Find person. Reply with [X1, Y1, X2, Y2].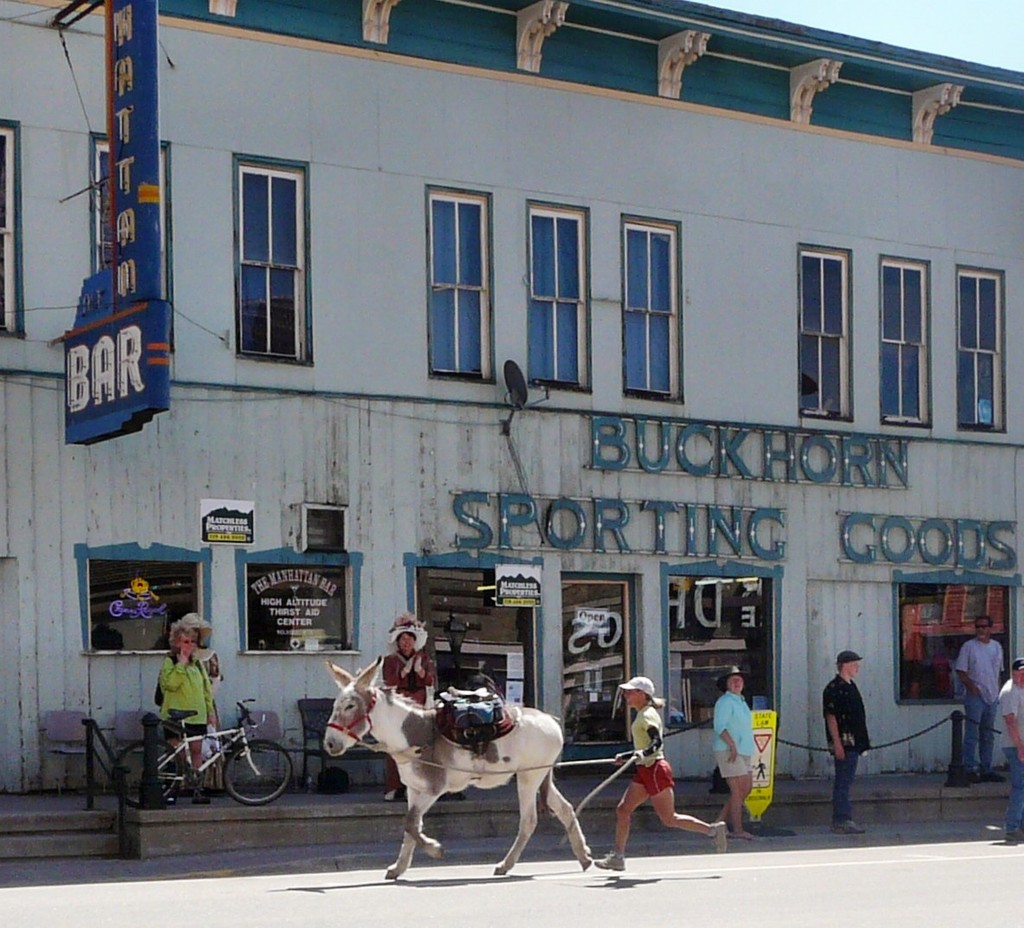
[822, 653, 869, 838].
